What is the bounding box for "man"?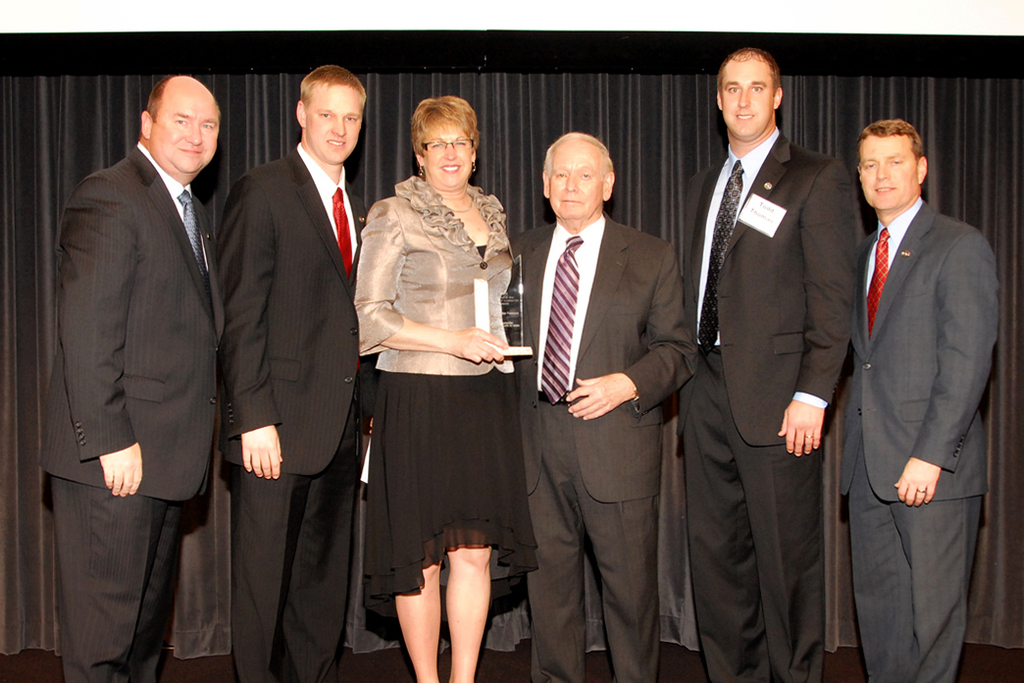
<box>39,72,226,682</box>.
